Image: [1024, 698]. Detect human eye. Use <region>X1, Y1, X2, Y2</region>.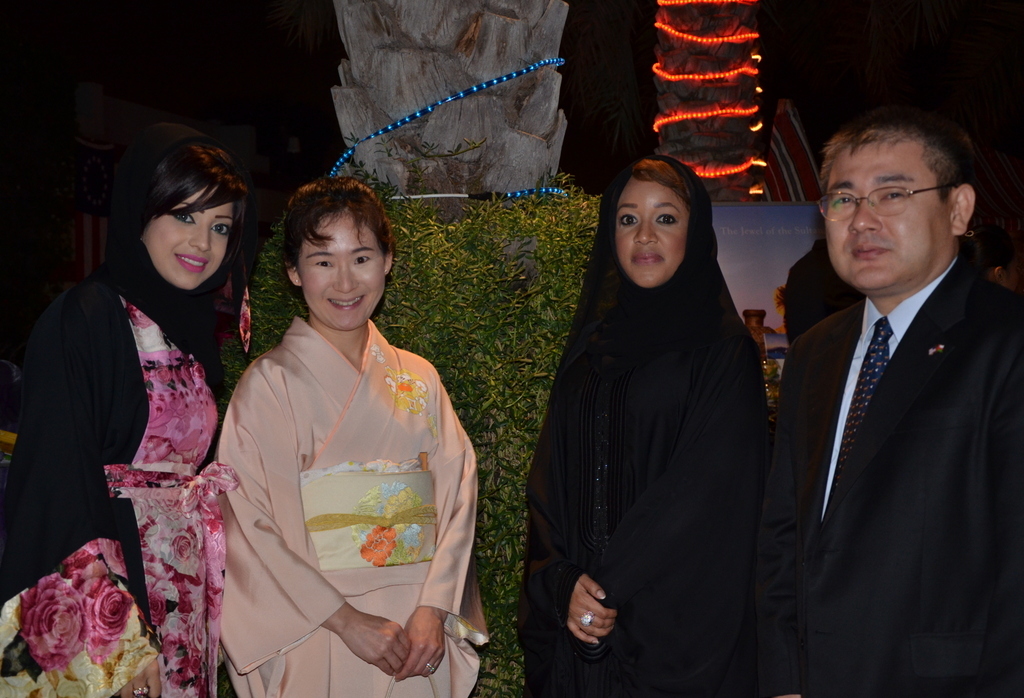
<region>879, 189, 904, 202</region>.
